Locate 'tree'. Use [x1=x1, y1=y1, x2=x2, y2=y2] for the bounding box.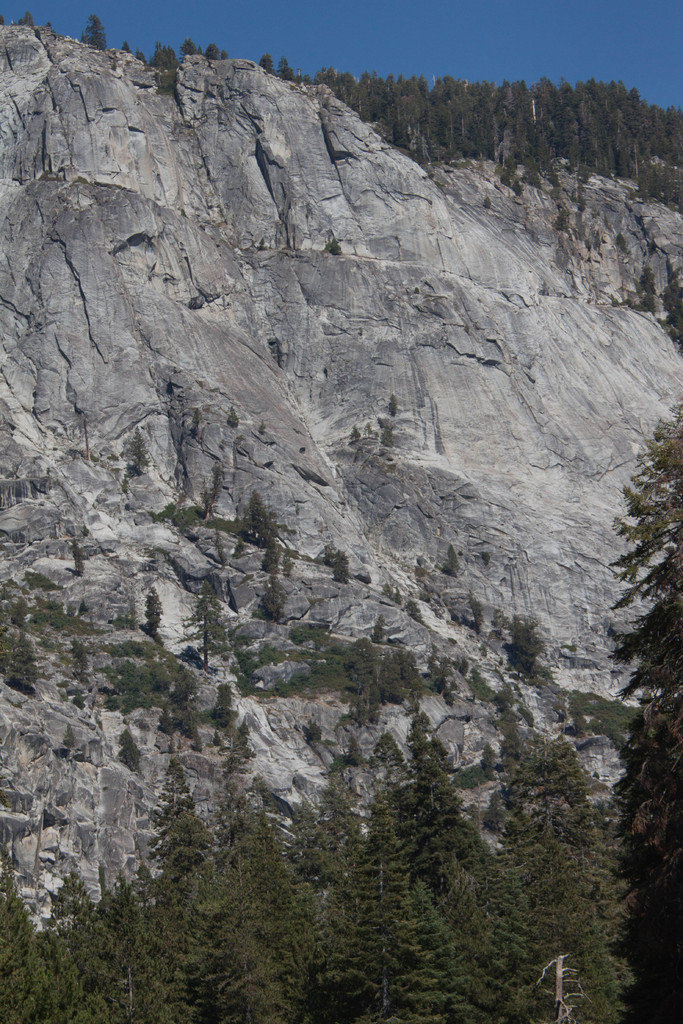
[x1=181, y1=591, x2=223, y2=673].
